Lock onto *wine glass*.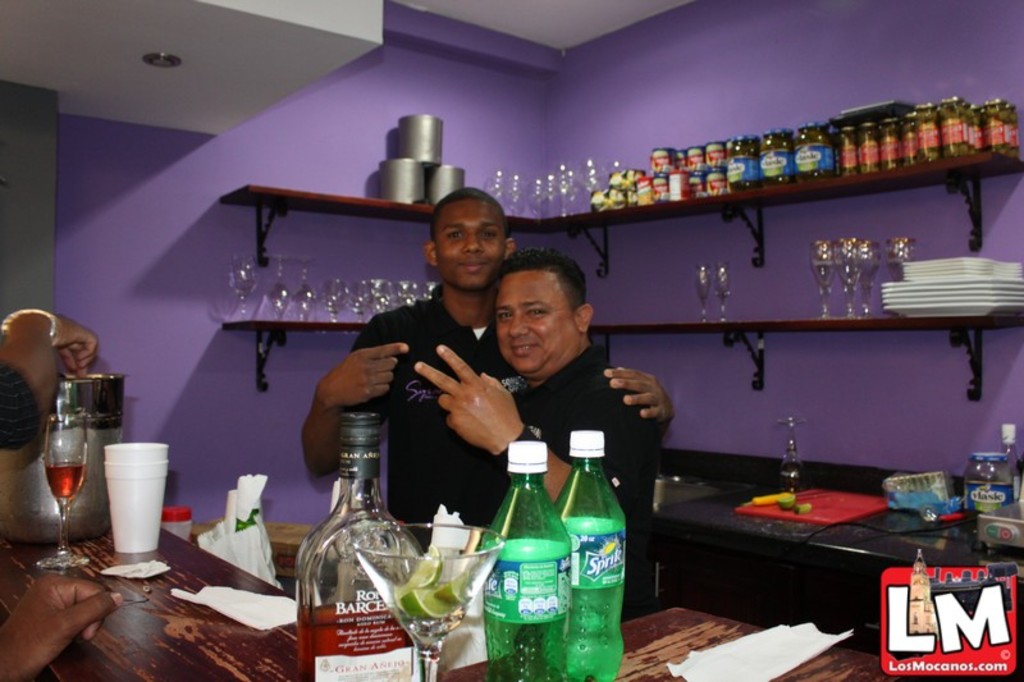
Locked: pyautogui.locateOnScreen(36, 412, 86, 571).
